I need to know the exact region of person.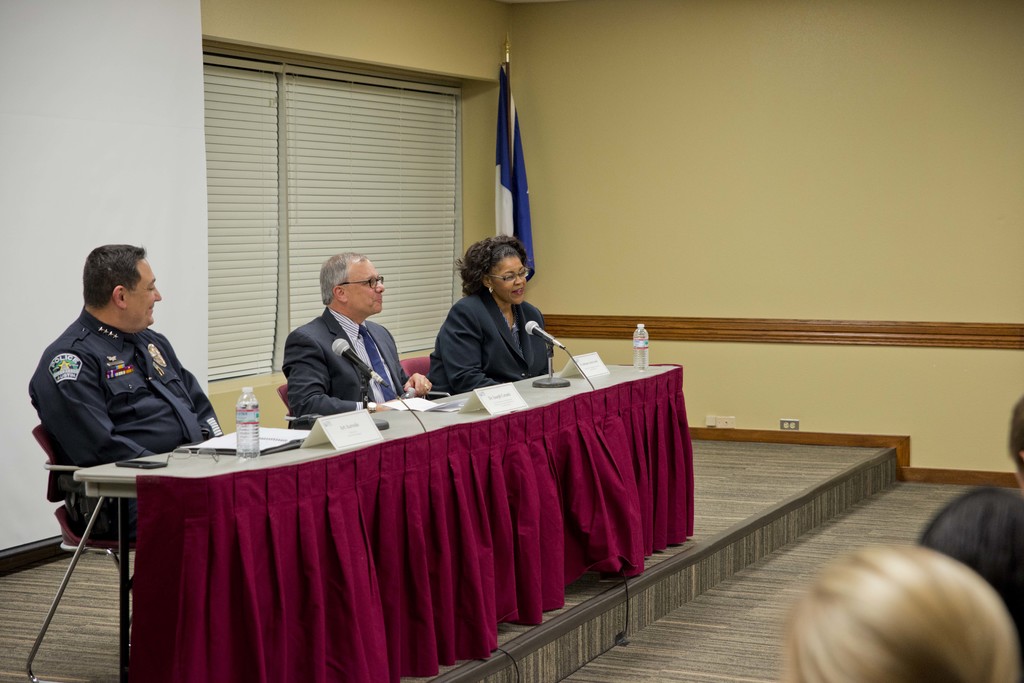
Region: detection(420, 230, 564, 406).
